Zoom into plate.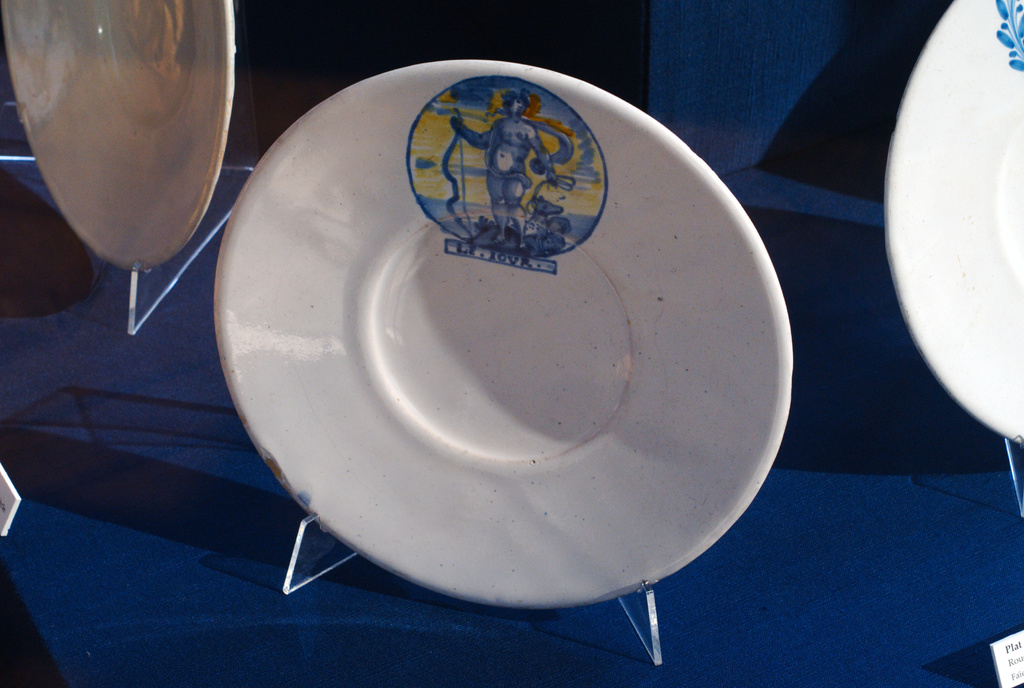
Zoom target: pyautogui.locateOnScreen(2, 0, 237, 276).
